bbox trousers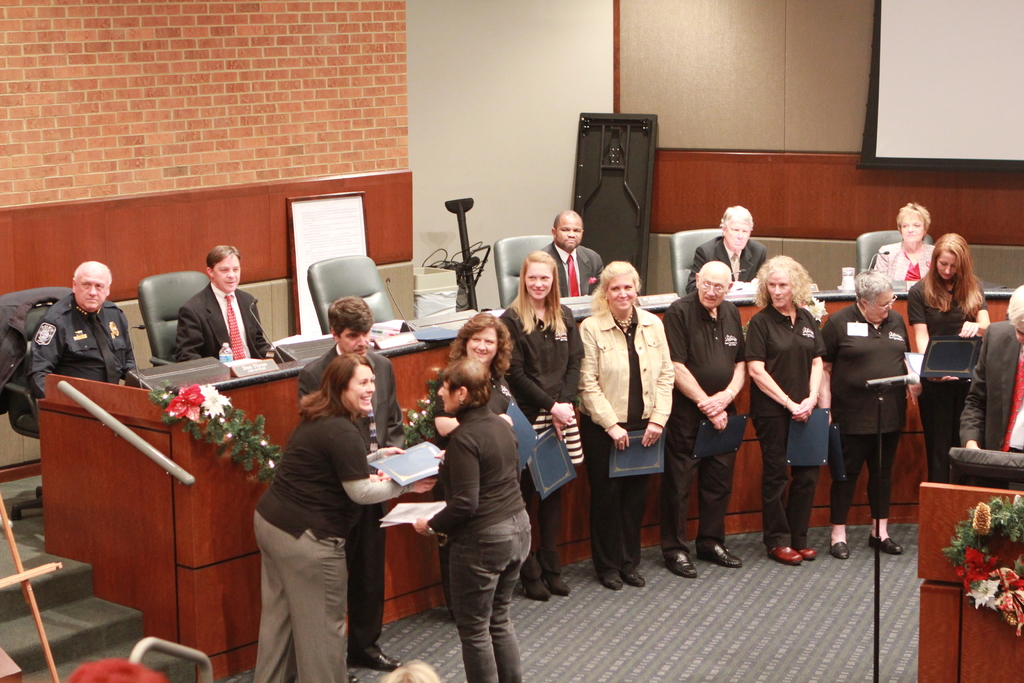
left=654, top=408, right=737, bottom=554
